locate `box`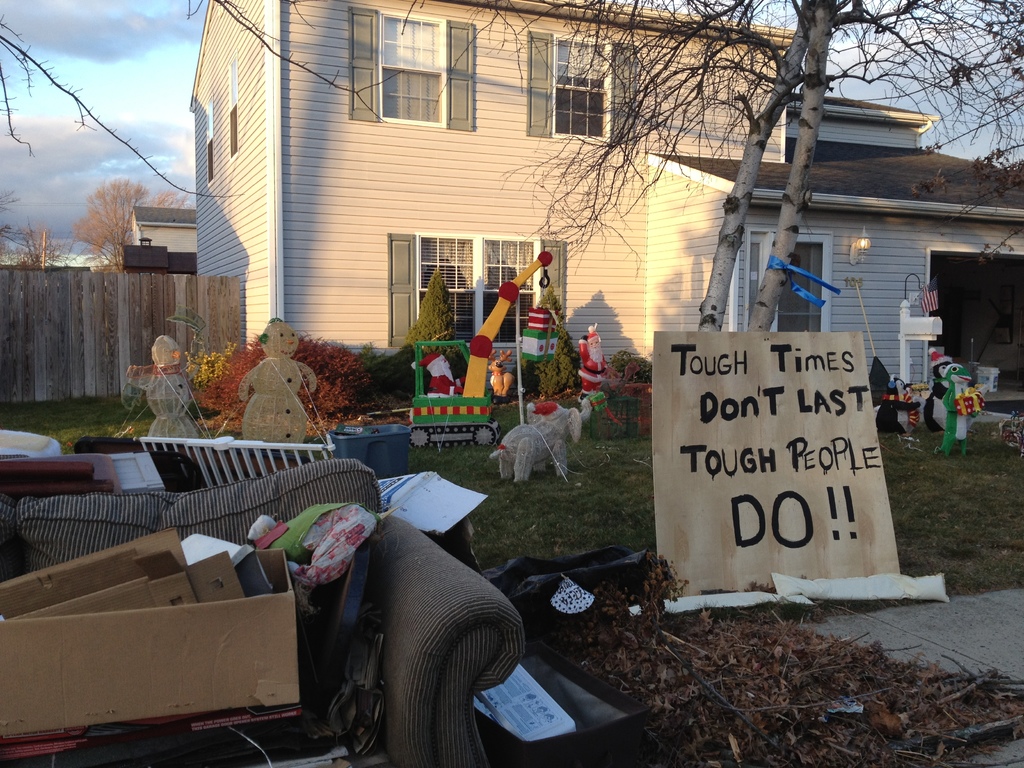
bbox=(330, 423, 411, 478)
